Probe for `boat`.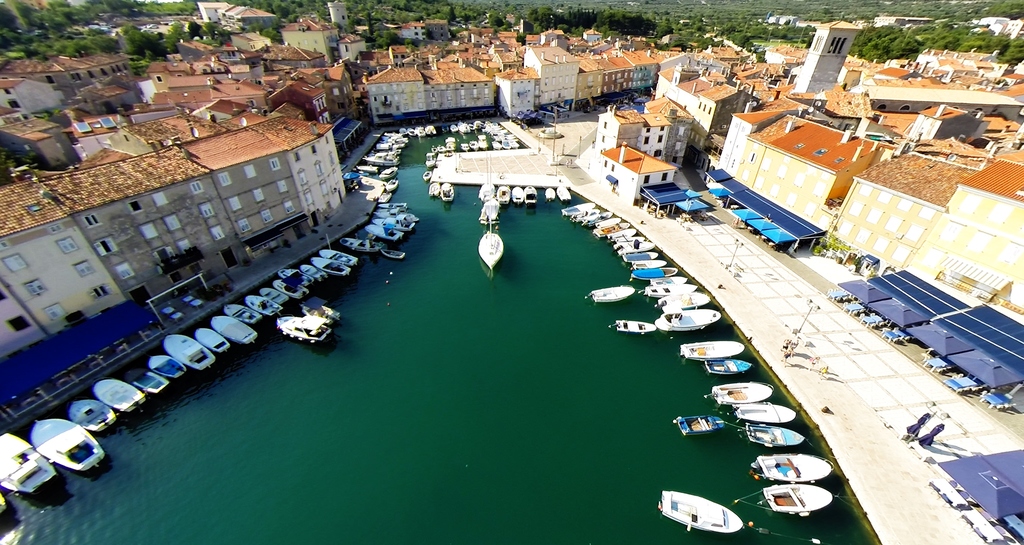
Probe result: locate(499, 189, 508, 205).
